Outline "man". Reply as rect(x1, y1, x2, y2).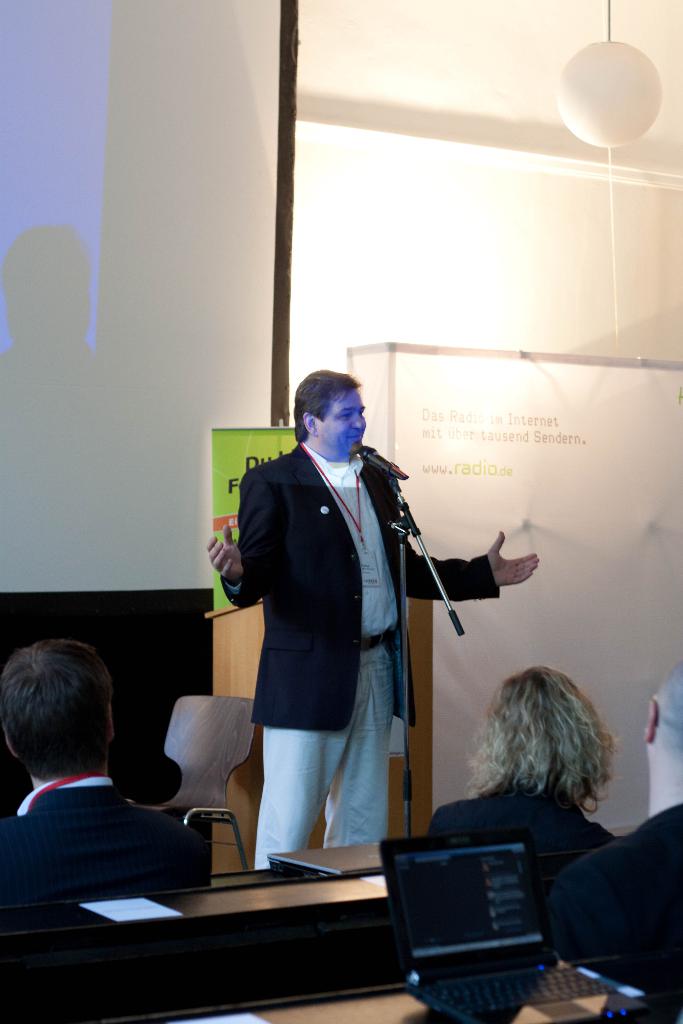
rect(206, 366, 537, 882).
